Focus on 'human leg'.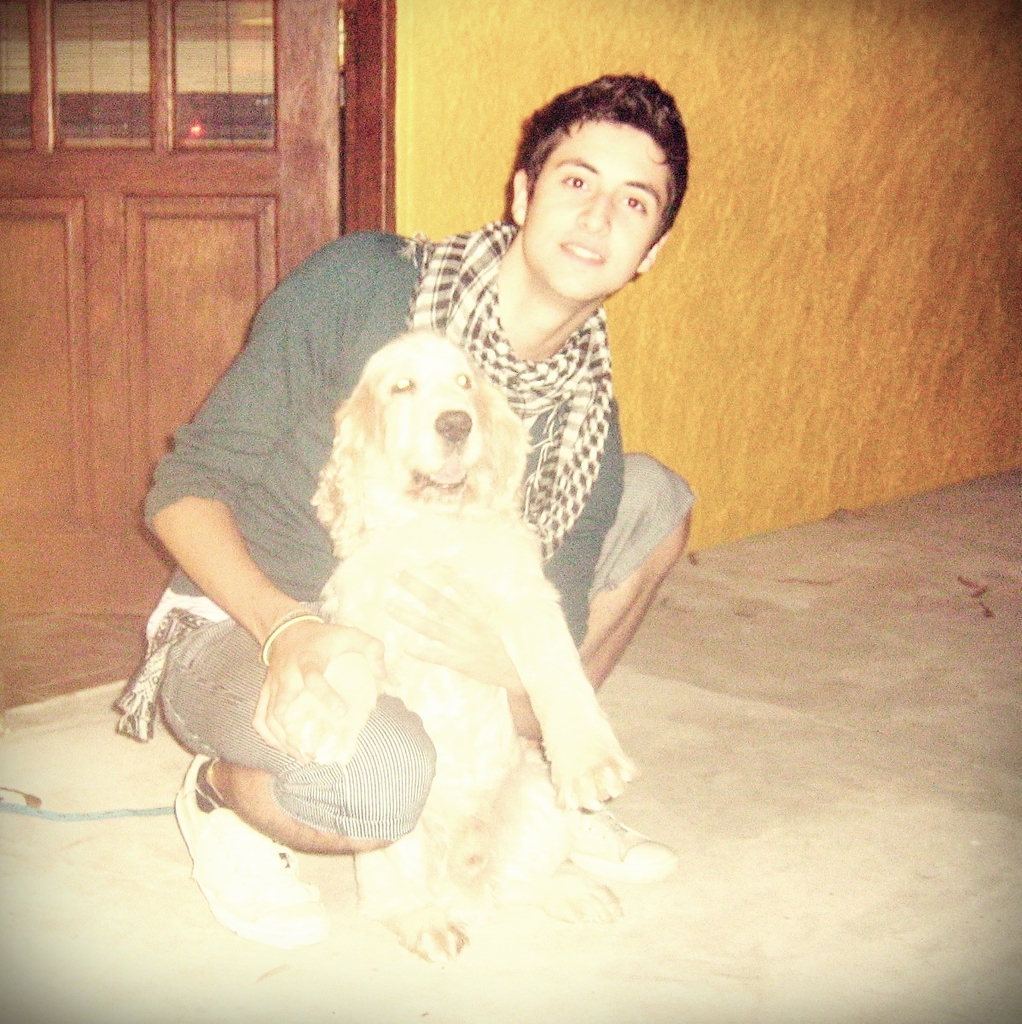
Focused at [x1=514, y1=434, x2=697, y2=900].
